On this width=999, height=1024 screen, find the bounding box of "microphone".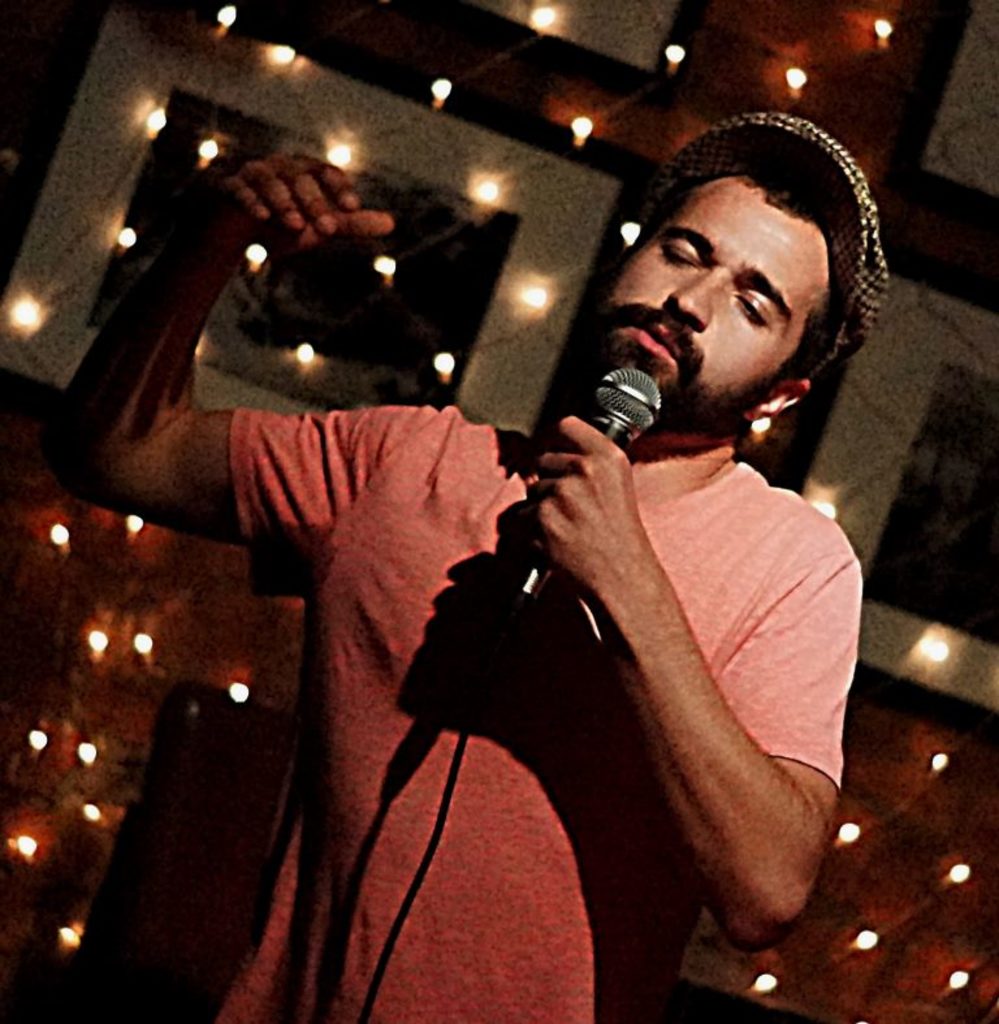
Bounding box: <bbox>481, 368, 669, 605</bbox>.
